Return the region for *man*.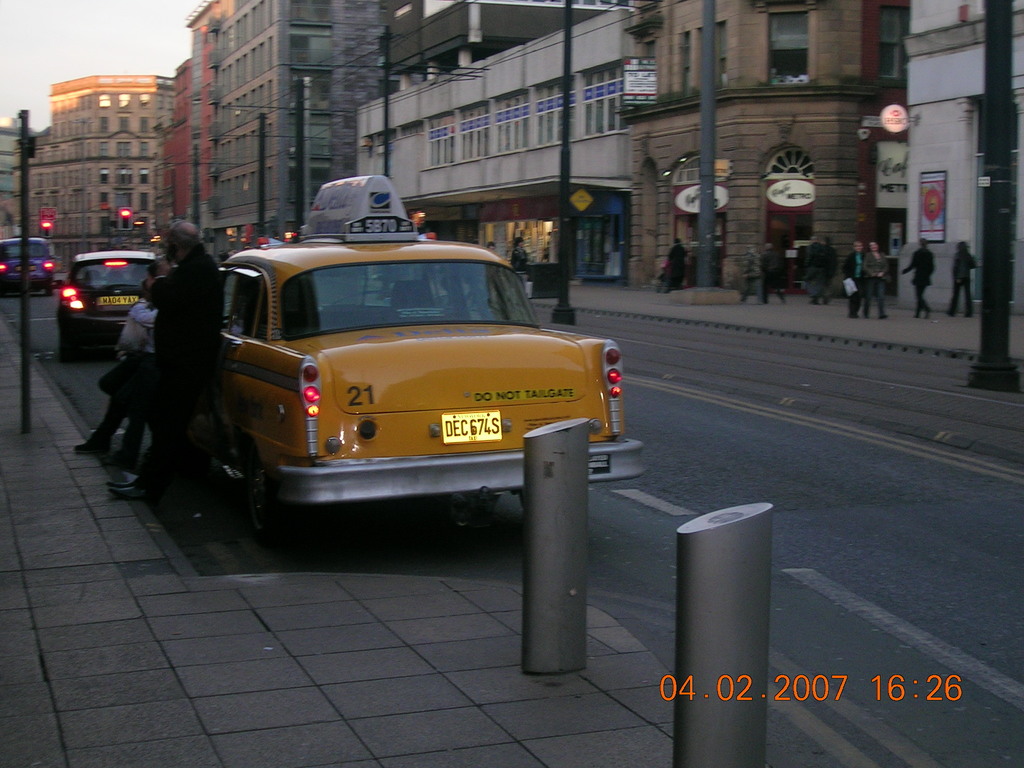
{"x1": 843, "y1": 237, "x2": 868, "y2": 312}.
